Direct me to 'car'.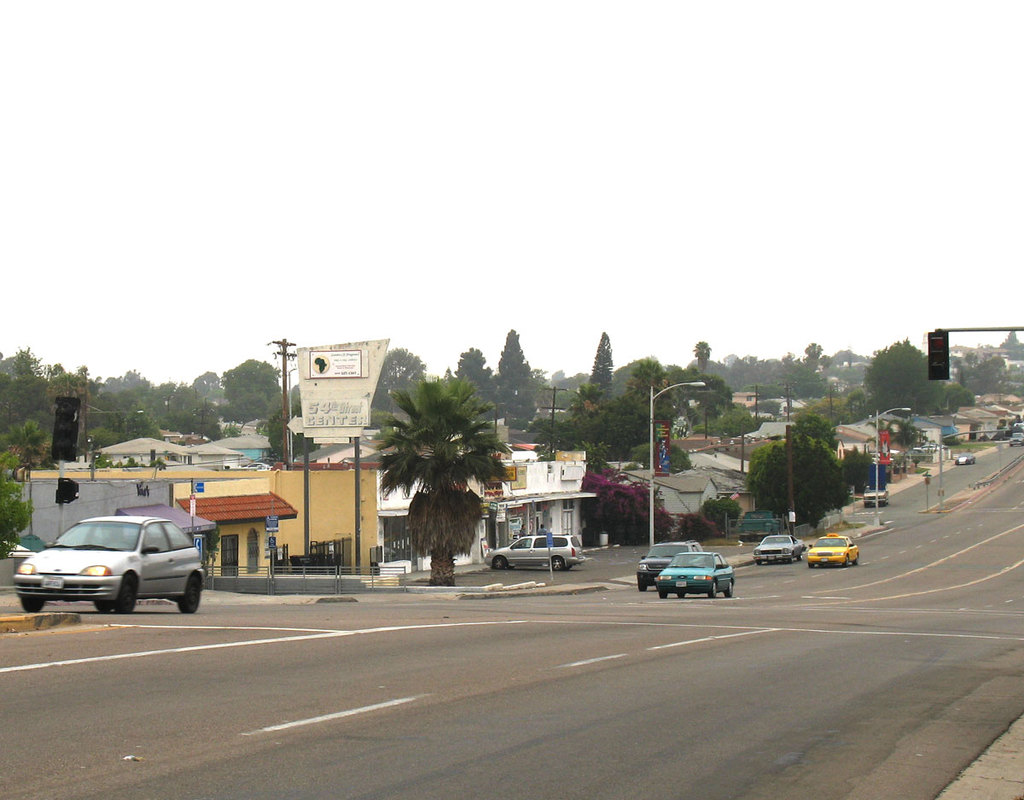
Direction: {"x1": 637, "y1": 541, "x2": 706, "y2": 592}.
